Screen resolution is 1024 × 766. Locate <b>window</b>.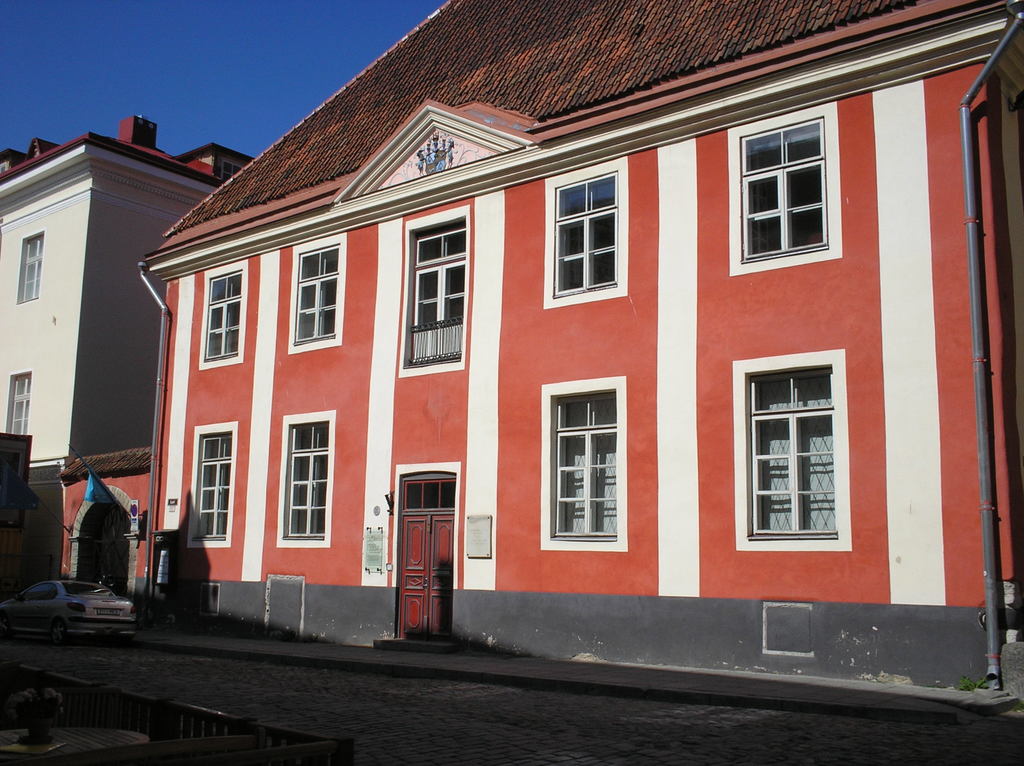
bbox=[757, 333, 852, 567].
